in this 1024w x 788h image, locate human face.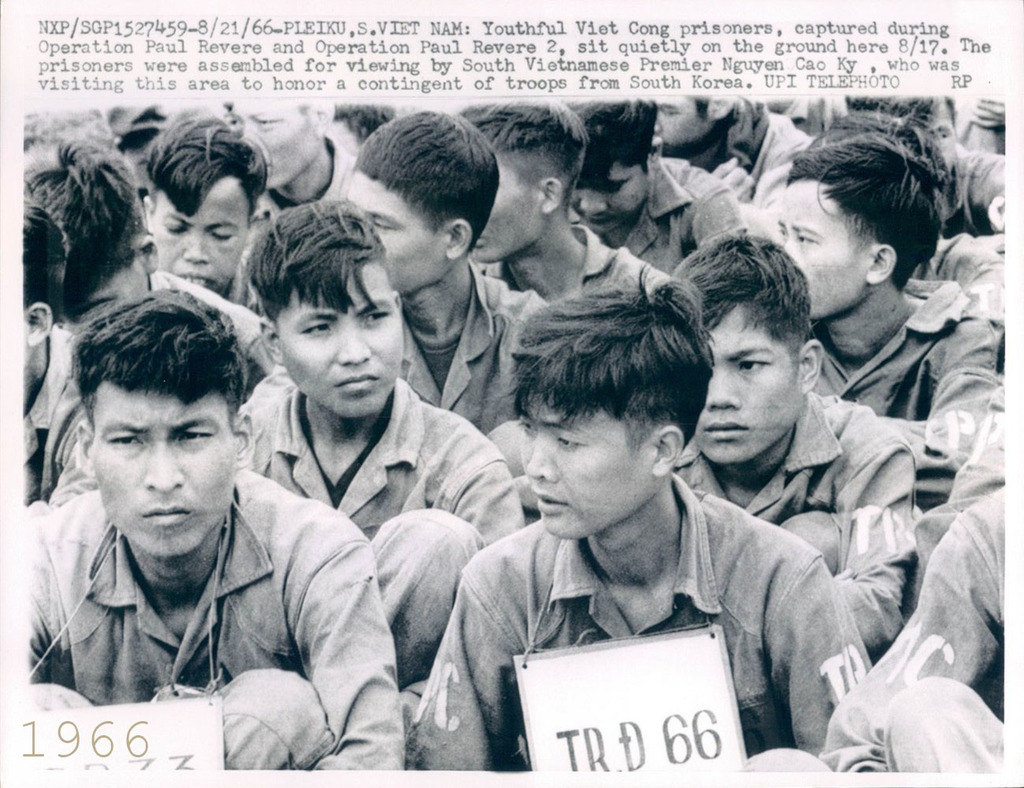
Bounding box: <box>234,96,320,189</box>.
